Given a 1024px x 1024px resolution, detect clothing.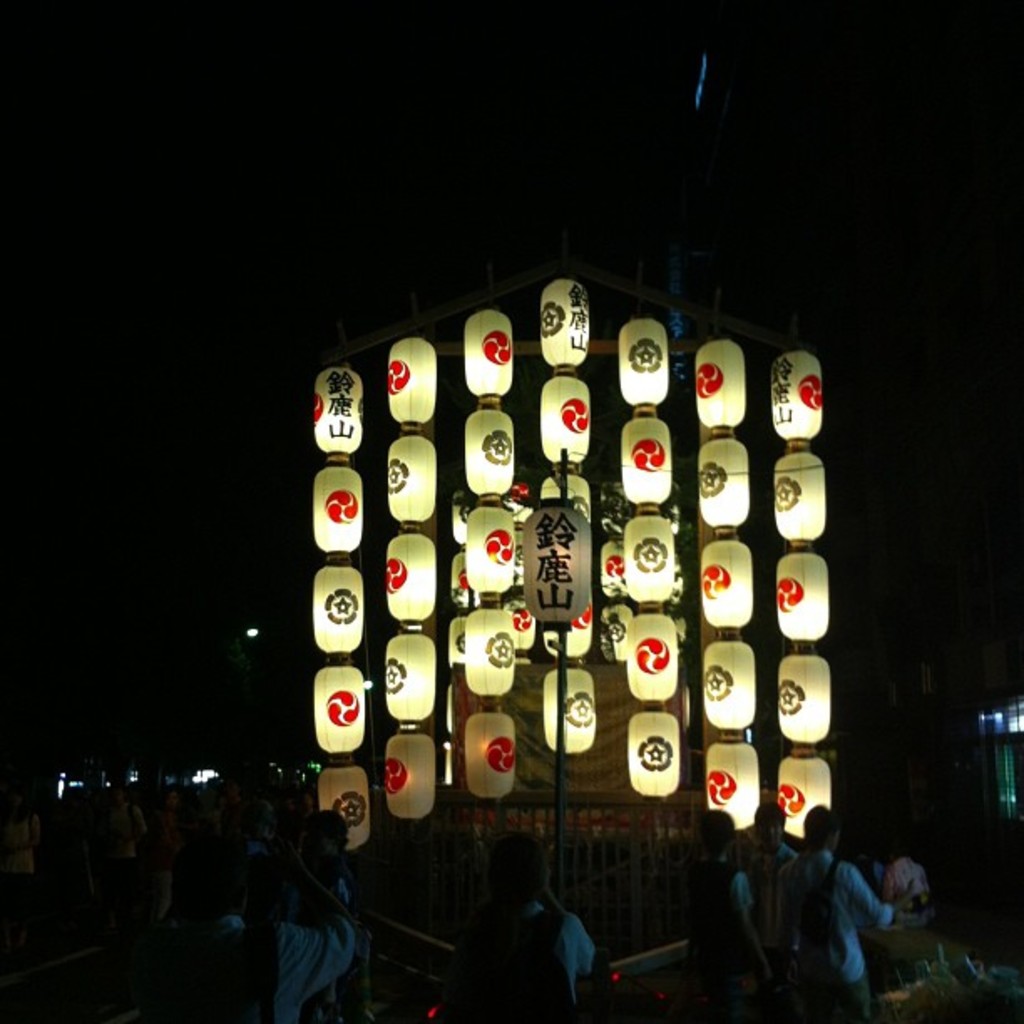
102/922/348/1022.
